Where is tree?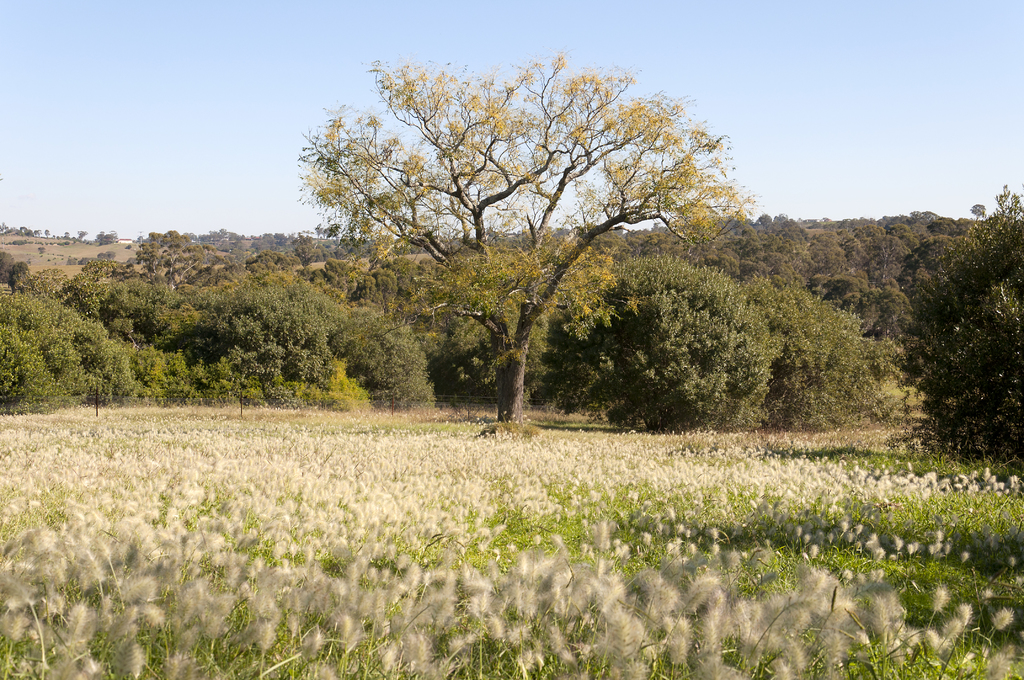
<box>924,208,938,216</box>.
